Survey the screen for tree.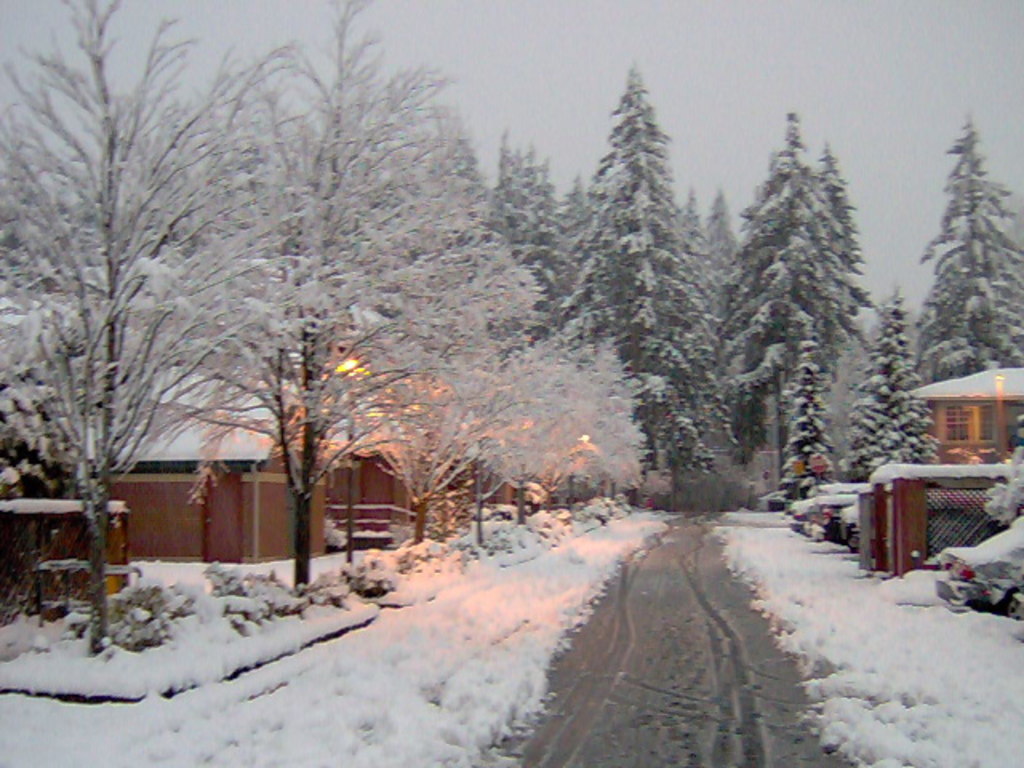
Survey found: left=674, top=192, right=706, bottom=302.
